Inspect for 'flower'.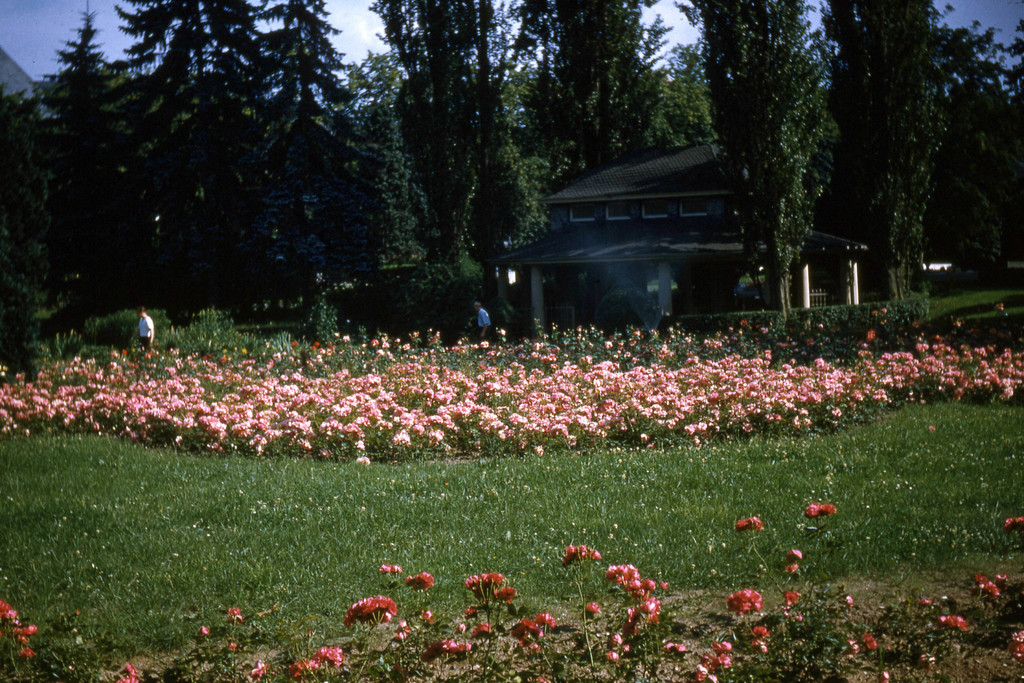
Inspection: region(747, 641, 769, 654).
